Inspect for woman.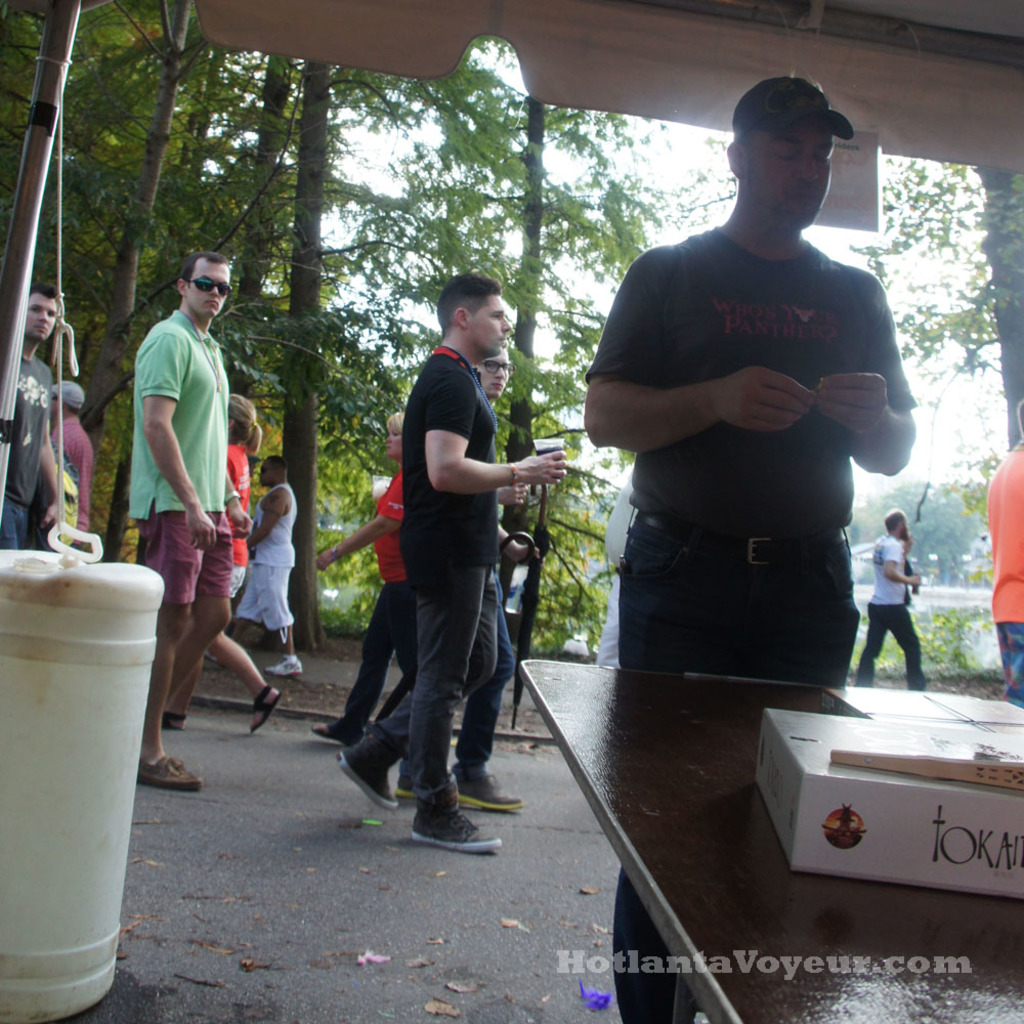
Inspection: x1=316, y1=410, x2=419, y2=744.
